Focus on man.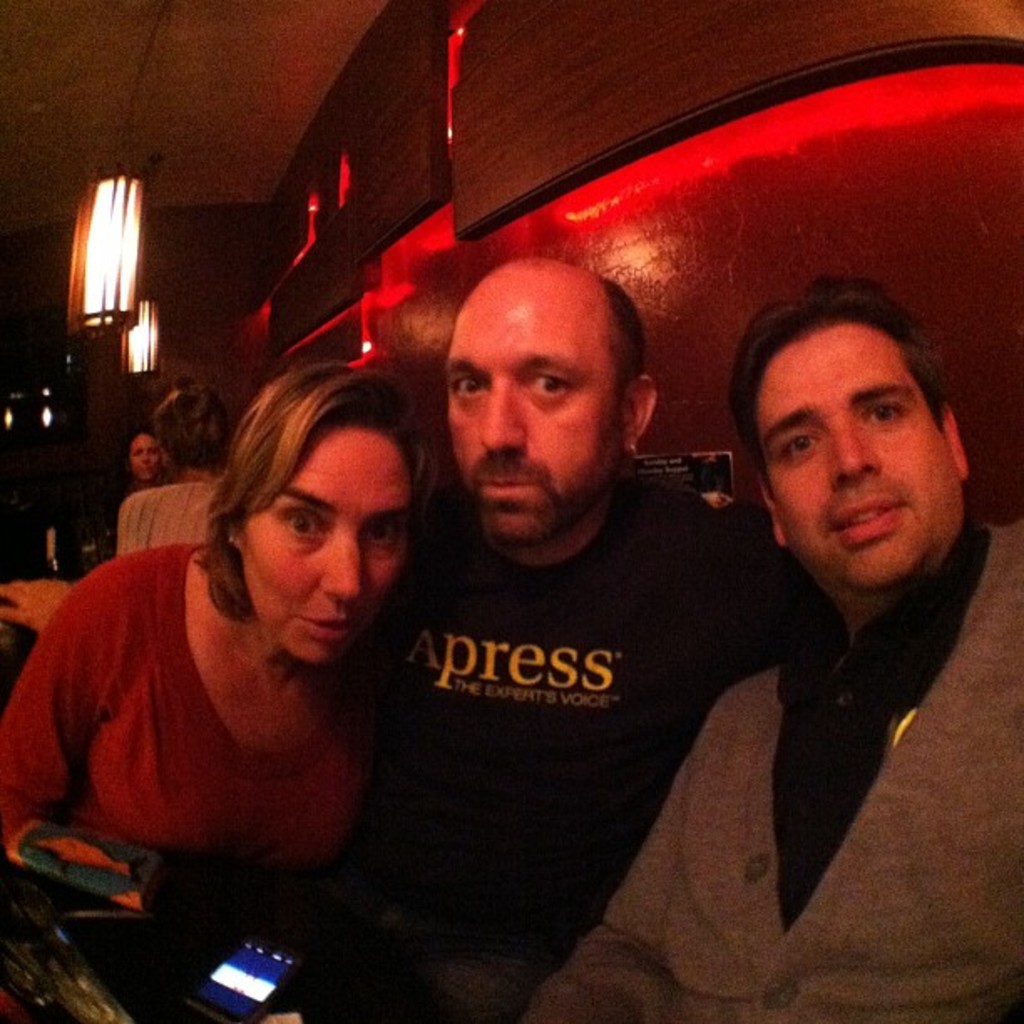
Focused at box=[671, 234, 1017, 1023].
